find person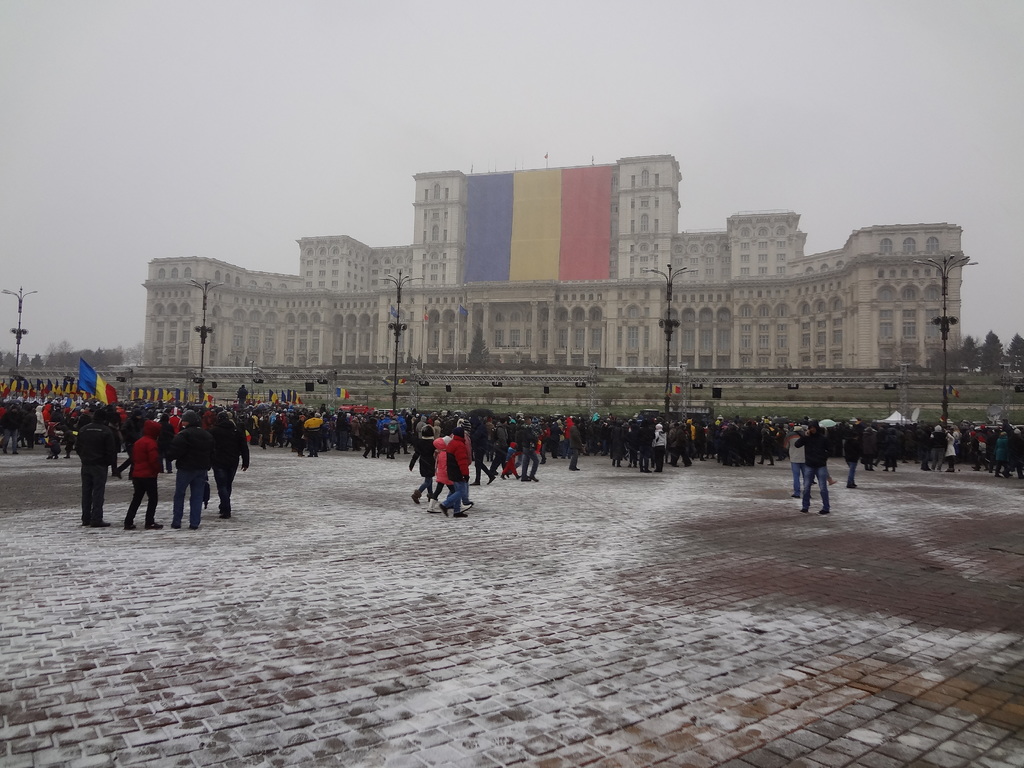
detection(405, 423, 439, 502)
